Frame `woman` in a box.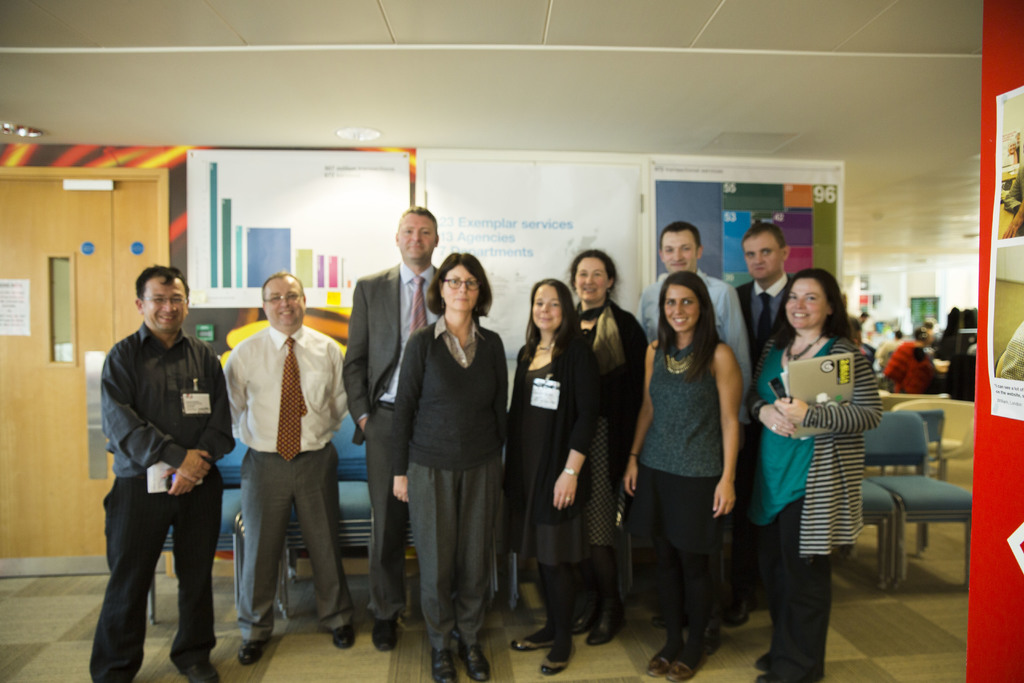
{"x1": 502, "y1": 276, "x2": 604, "y2": 679}.
